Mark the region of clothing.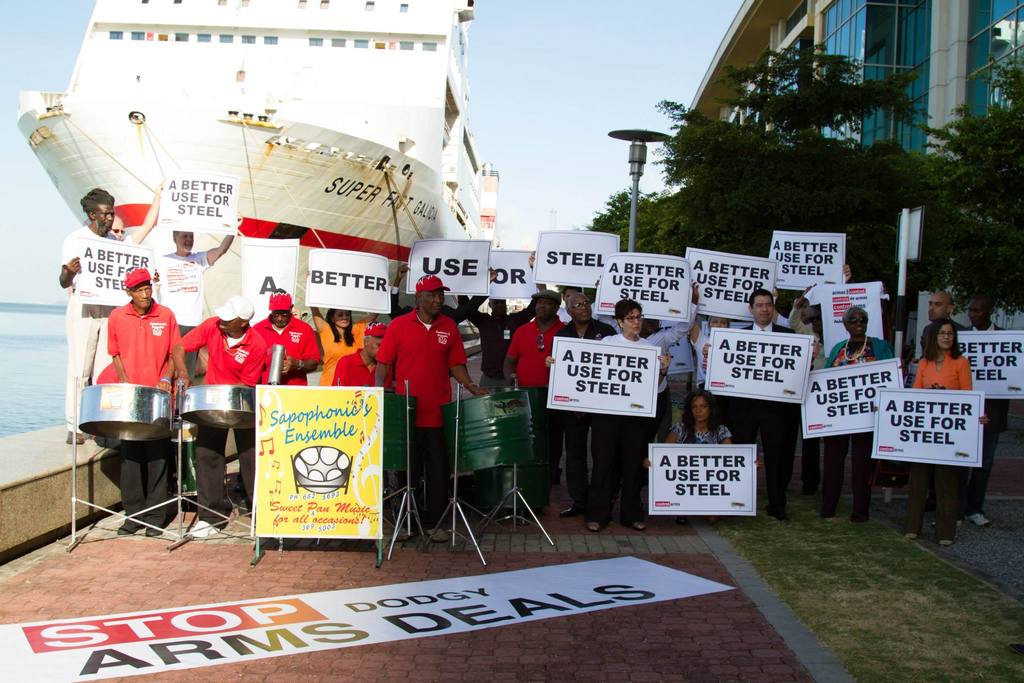
Region: pyautogui.locateOnScreen(607, 336, 664, 394).
